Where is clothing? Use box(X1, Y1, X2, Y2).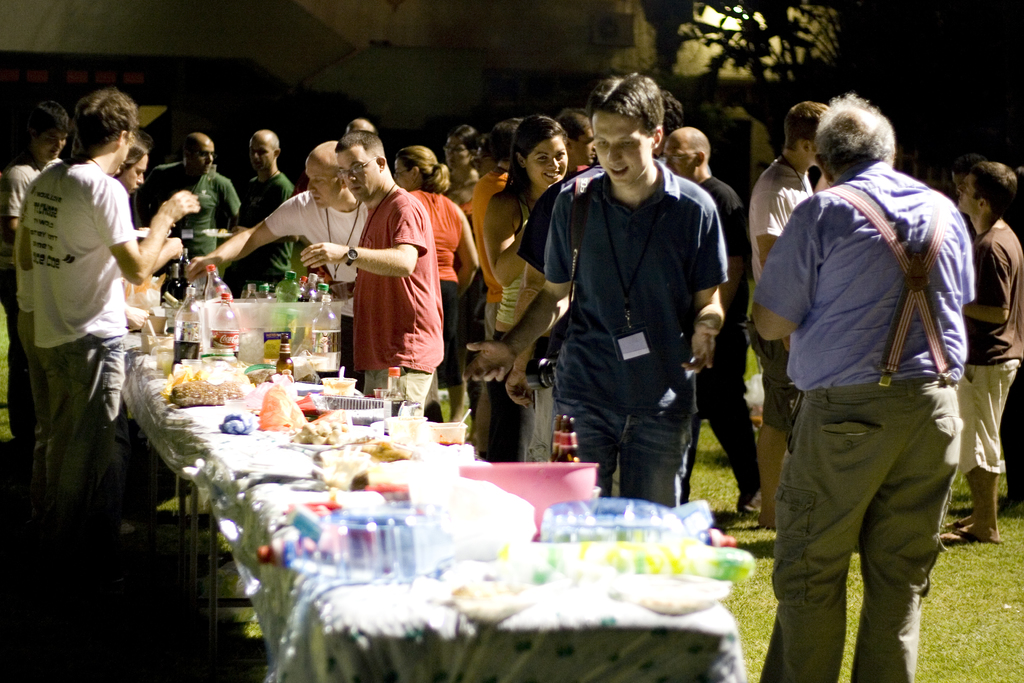
box(950, 215, 1023, 477).
